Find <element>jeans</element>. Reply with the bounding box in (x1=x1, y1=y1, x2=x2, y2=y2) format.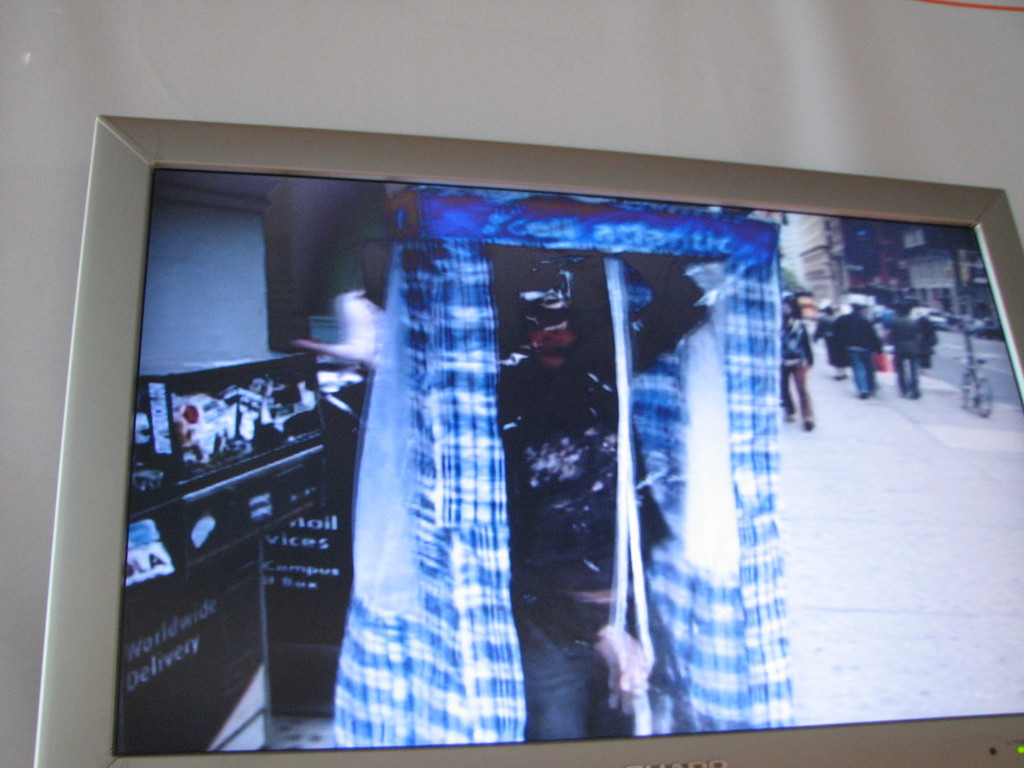
(x1=899, y1=352, x2=920, y2=397).
